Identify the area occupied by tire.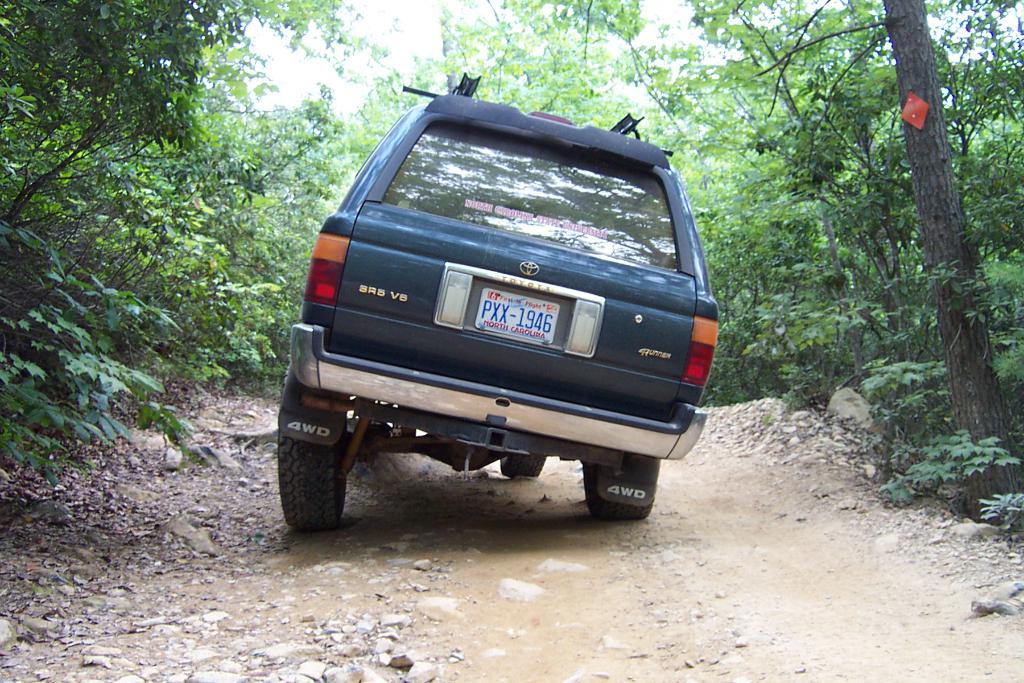
Area: left=501, top=450, right=547, bottom=483.
